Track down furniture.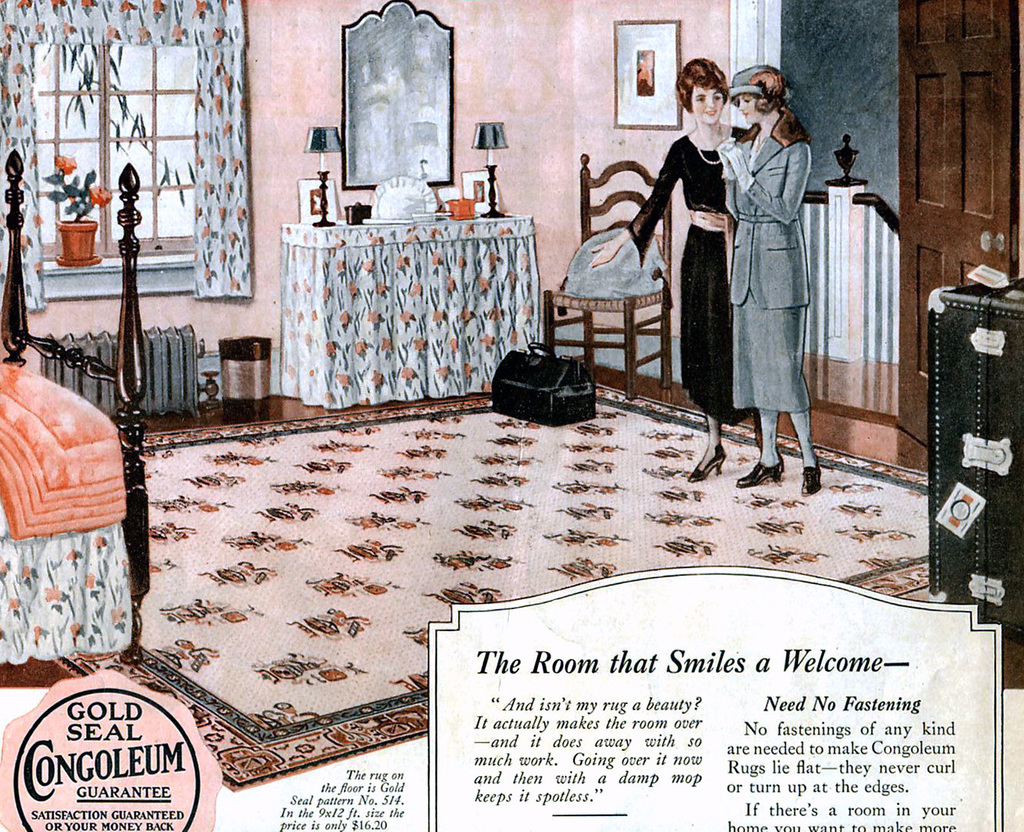
Tracked to 0,145,151,665.
